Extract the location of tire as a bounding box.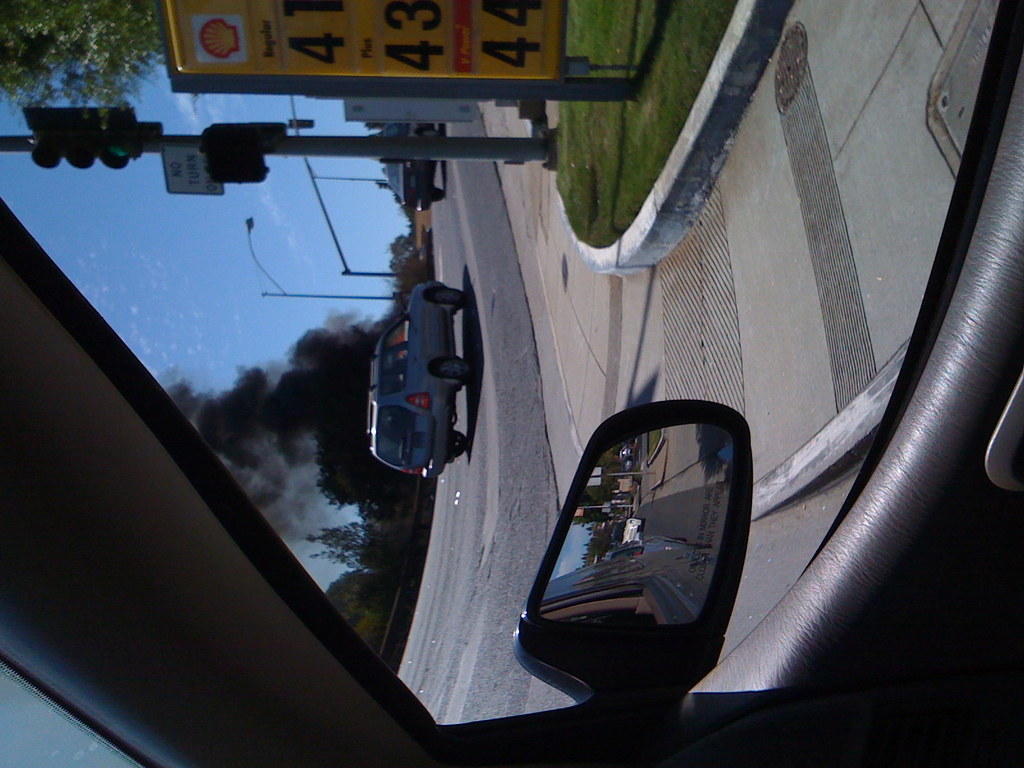
(left=426, top=282, right=473, bottom=307).
